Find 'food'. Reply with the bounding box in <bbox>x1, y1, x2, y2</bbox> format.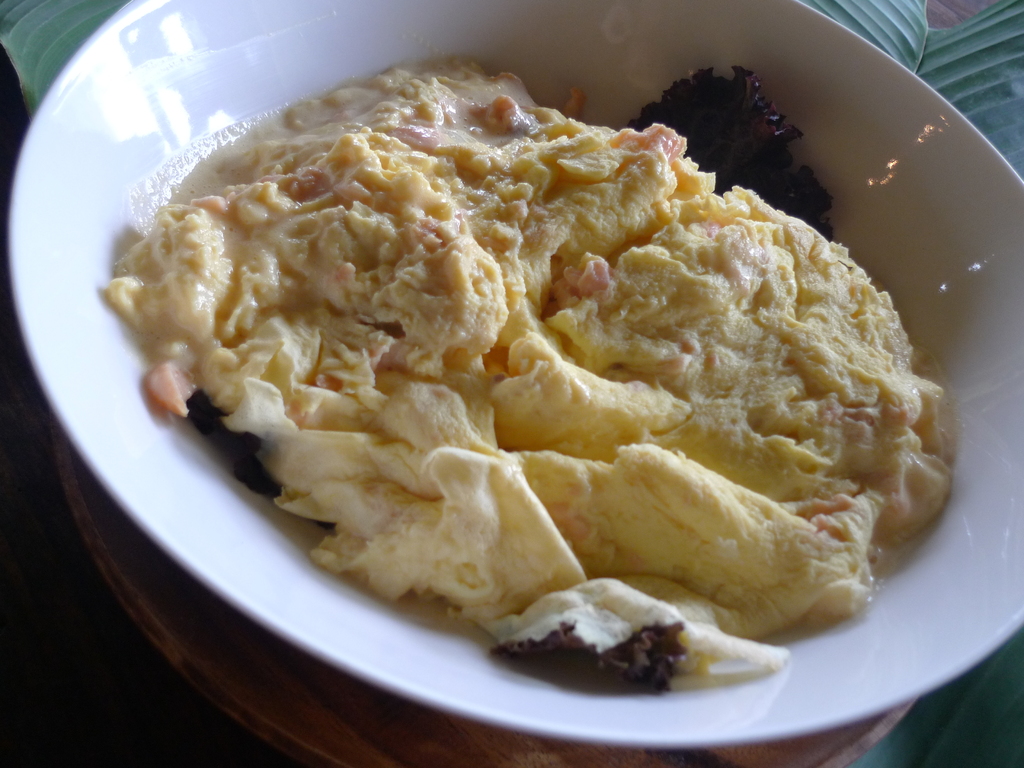
<bbox>107, 63, 950, 653</bbox>.
